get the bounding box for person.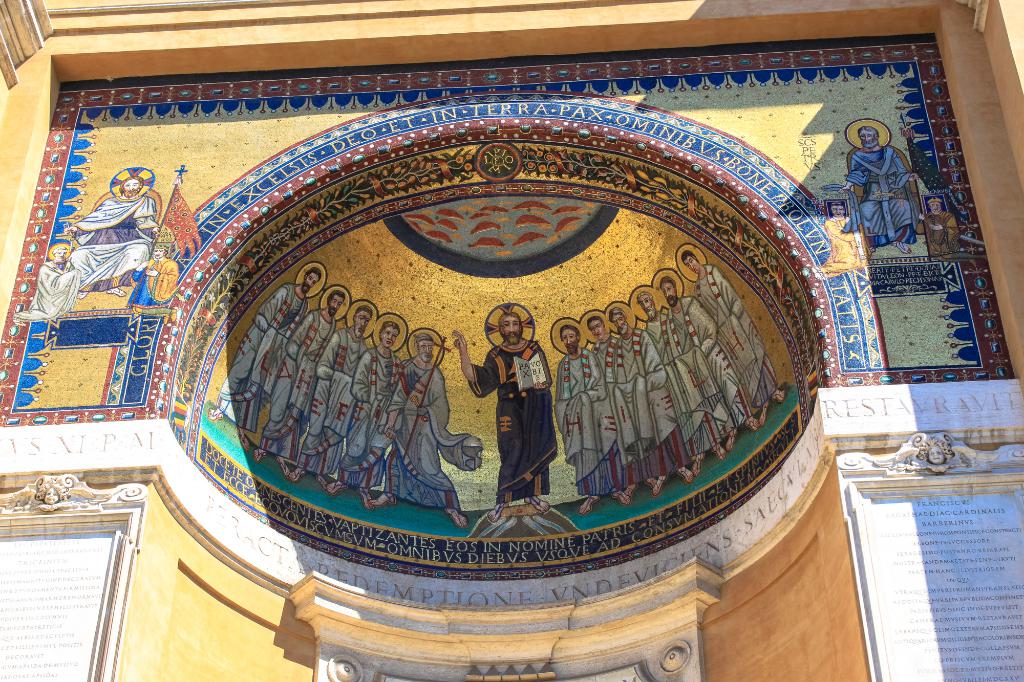
bbox(288, 303, 369, 491).
